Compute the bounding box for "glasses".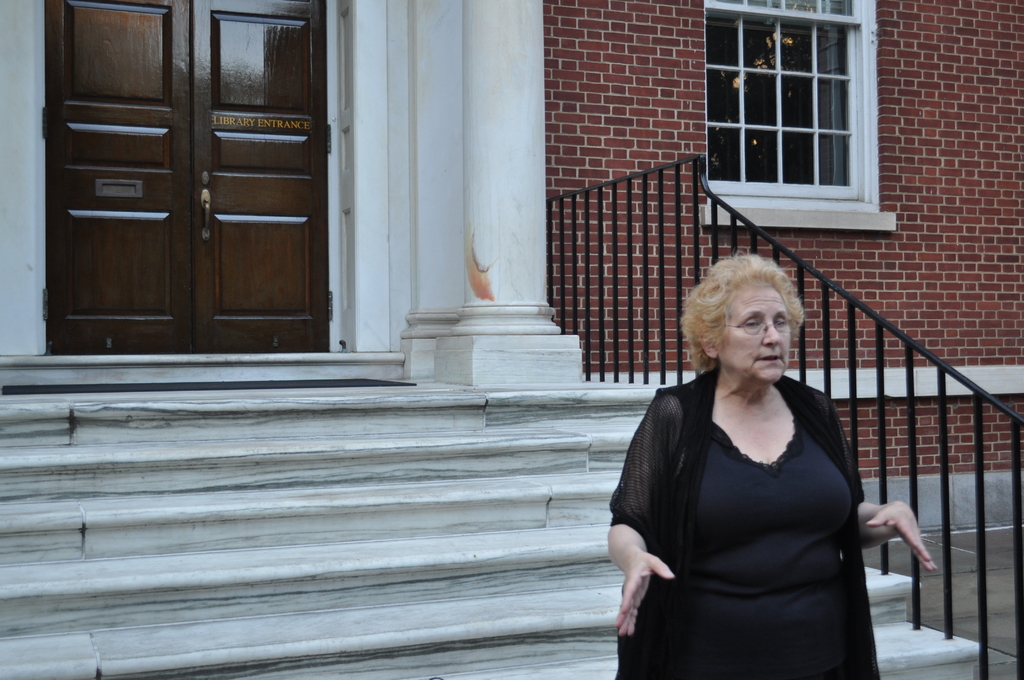
select_region(723, 316, 794, 335).
